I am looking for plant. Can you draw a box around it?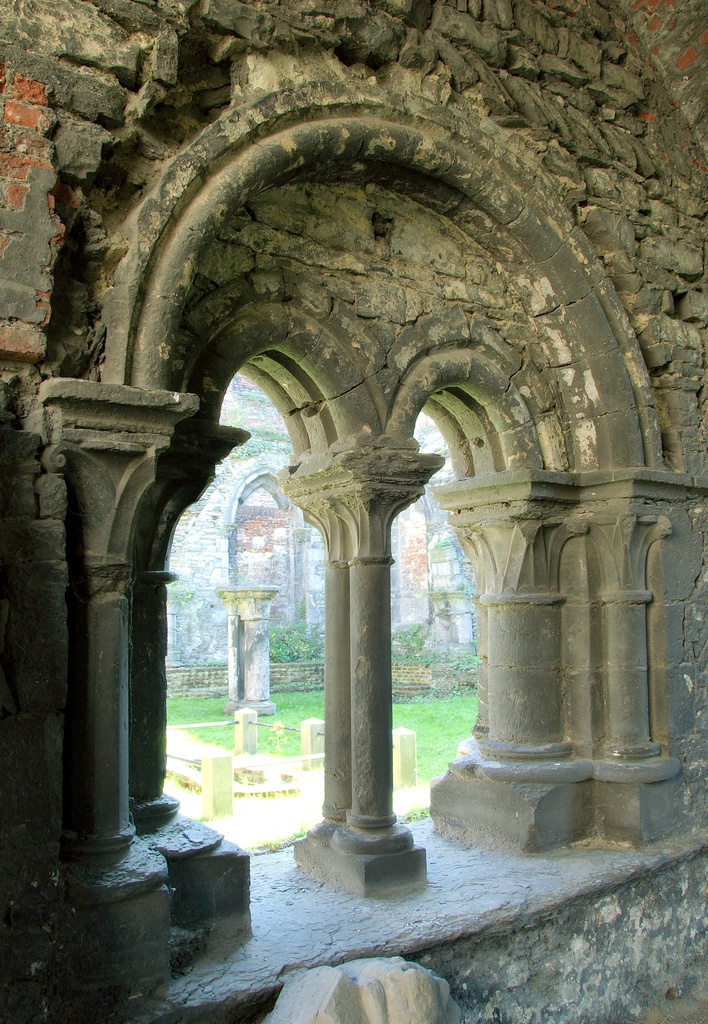
Sure, the bounding box is 273 612 322 669.
